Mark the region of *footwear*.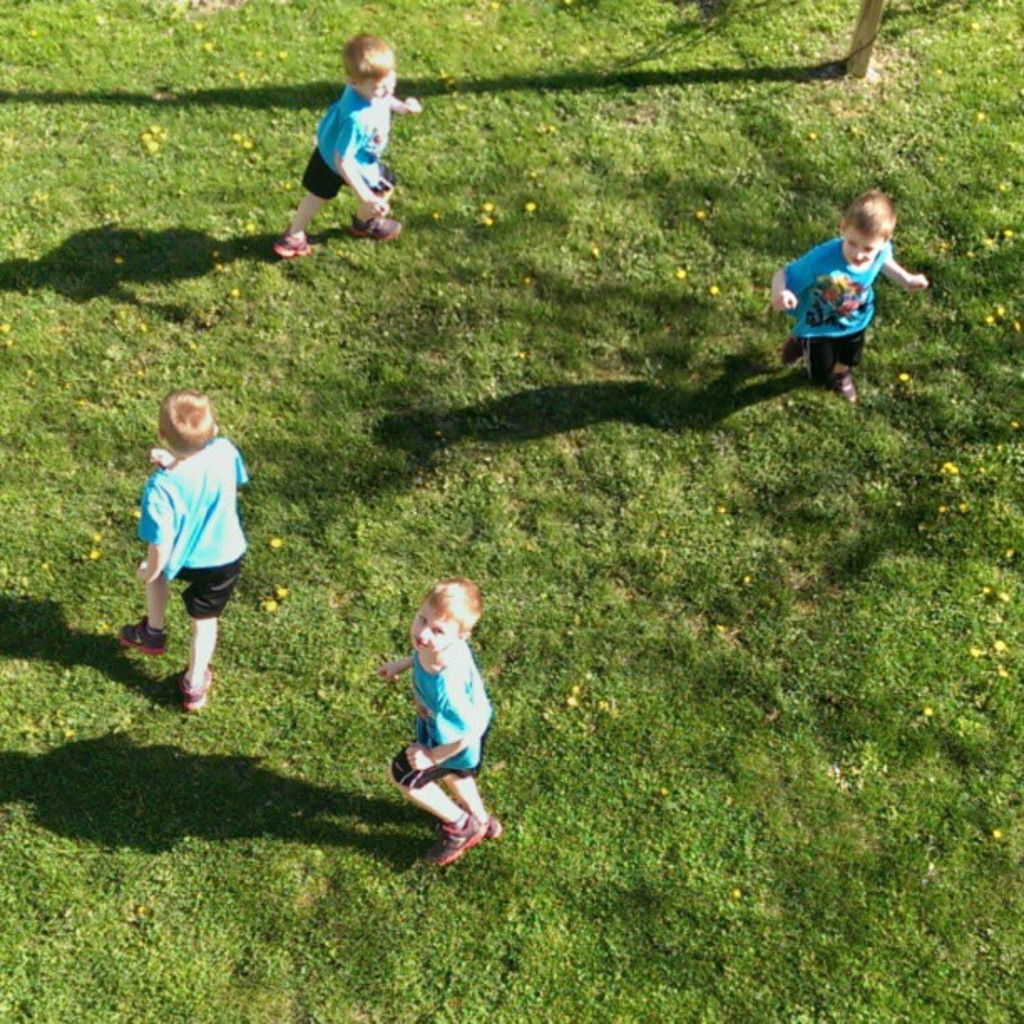
Region: (117, 612, 169, 659).
